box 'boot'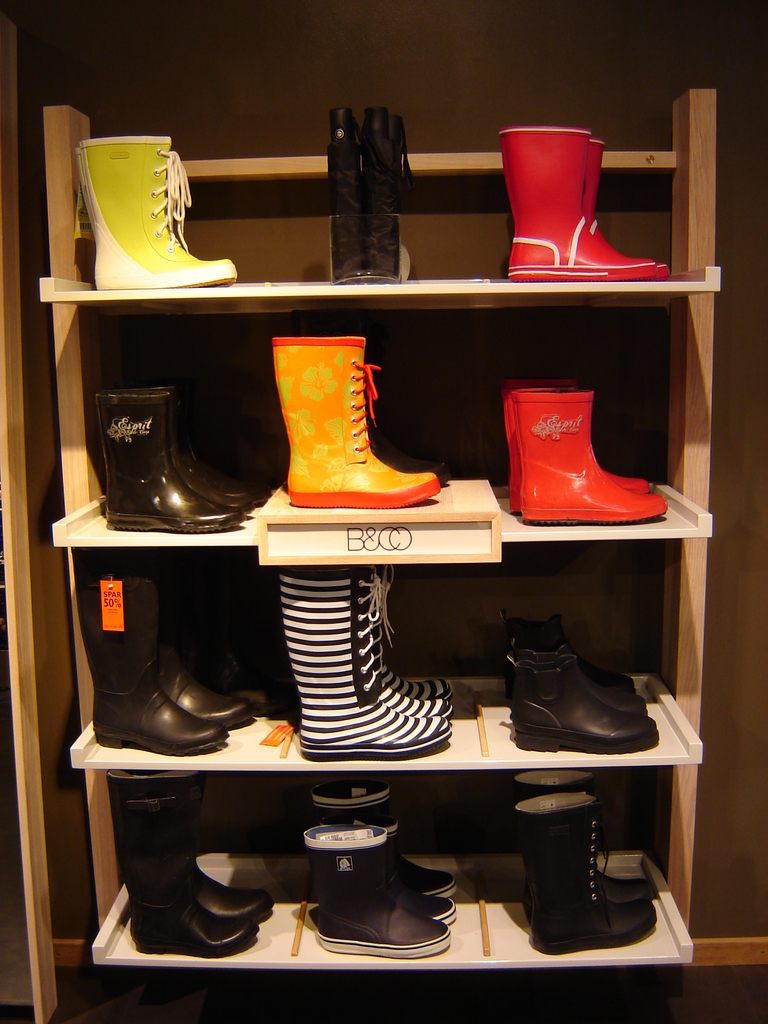
{"x1": 104, "y1": 765, "x2": 257, "y2": 959}
